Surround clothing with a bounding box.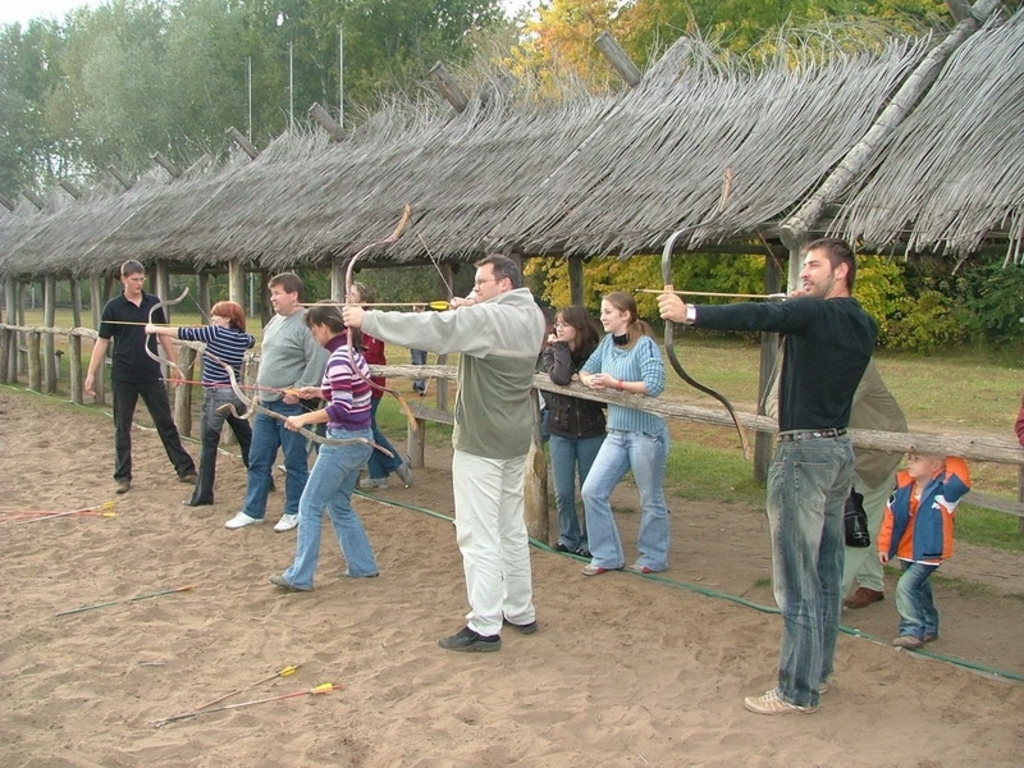
select_region(684, 297, 881, 714).
